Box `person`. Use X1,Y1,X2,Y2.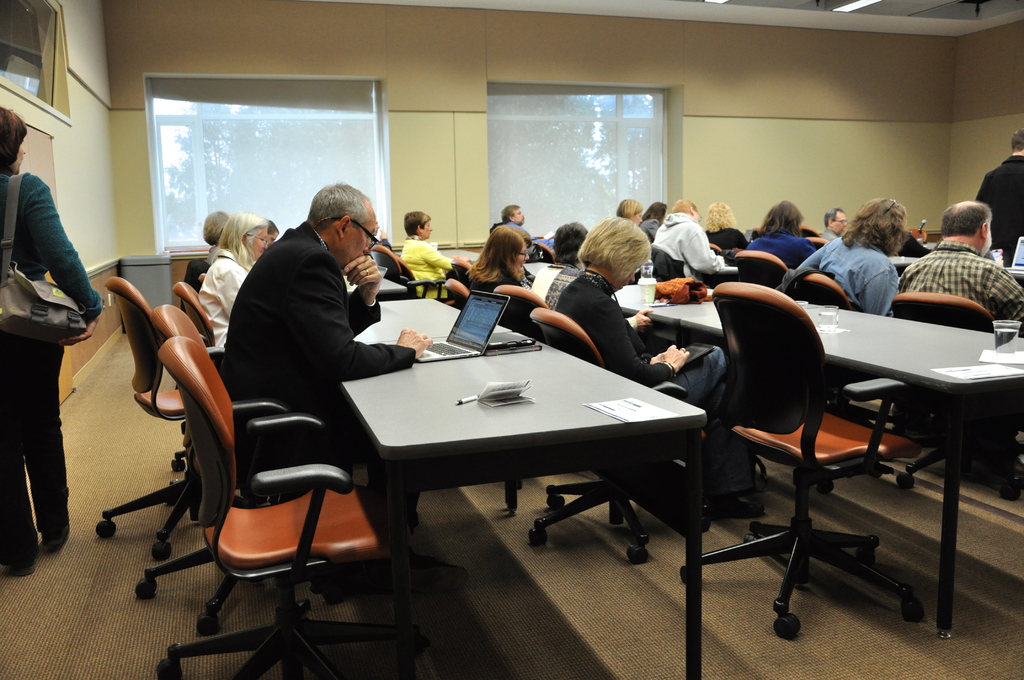
540,220,584,313.
